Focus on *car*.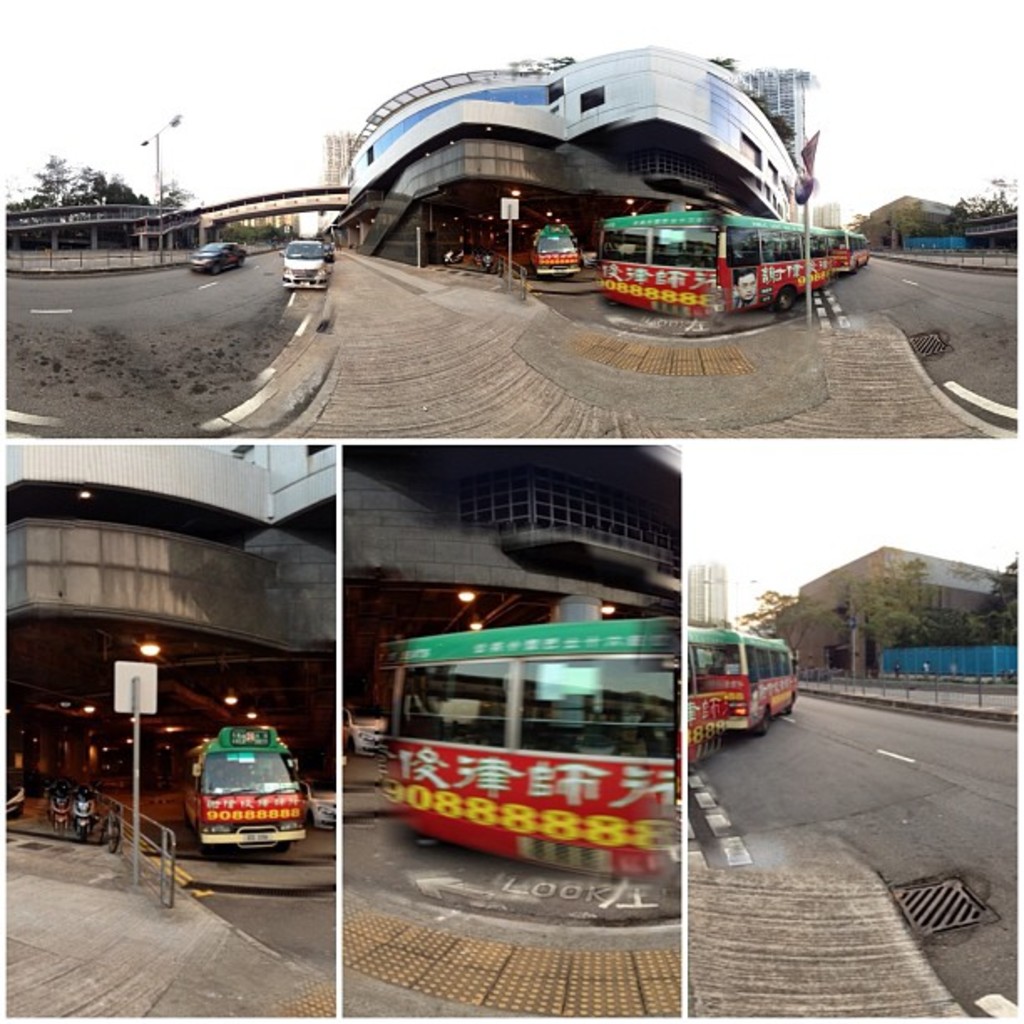
Focused at (194, 236, 253, 268).
